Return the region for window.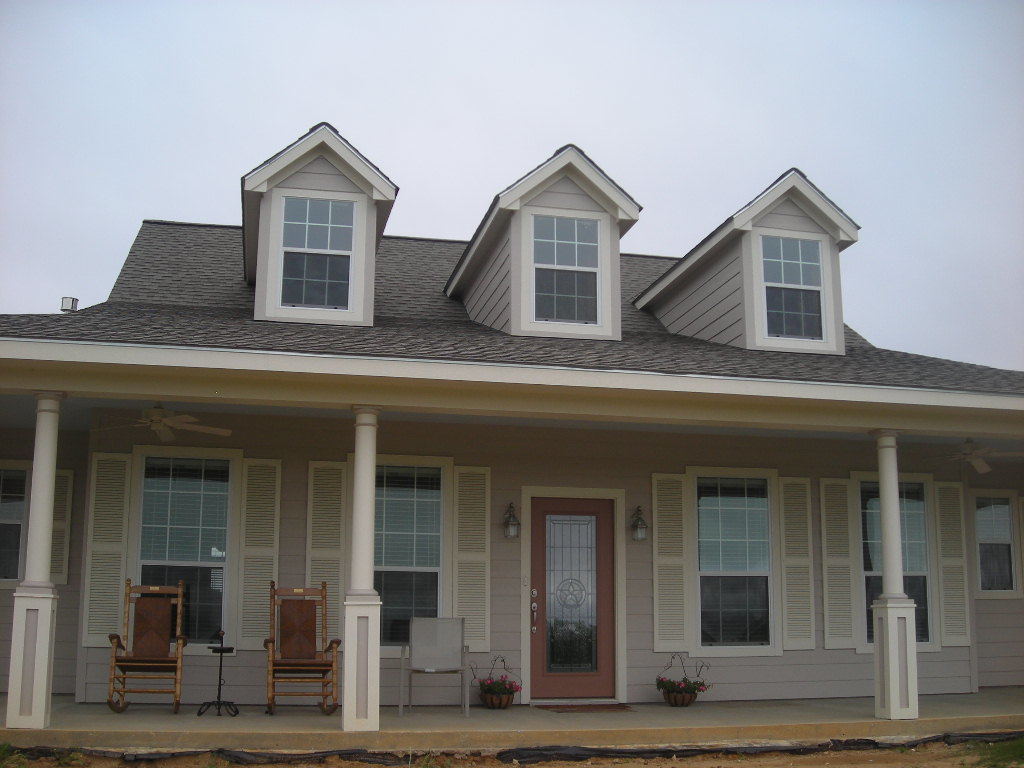
972,489,1023,599.
